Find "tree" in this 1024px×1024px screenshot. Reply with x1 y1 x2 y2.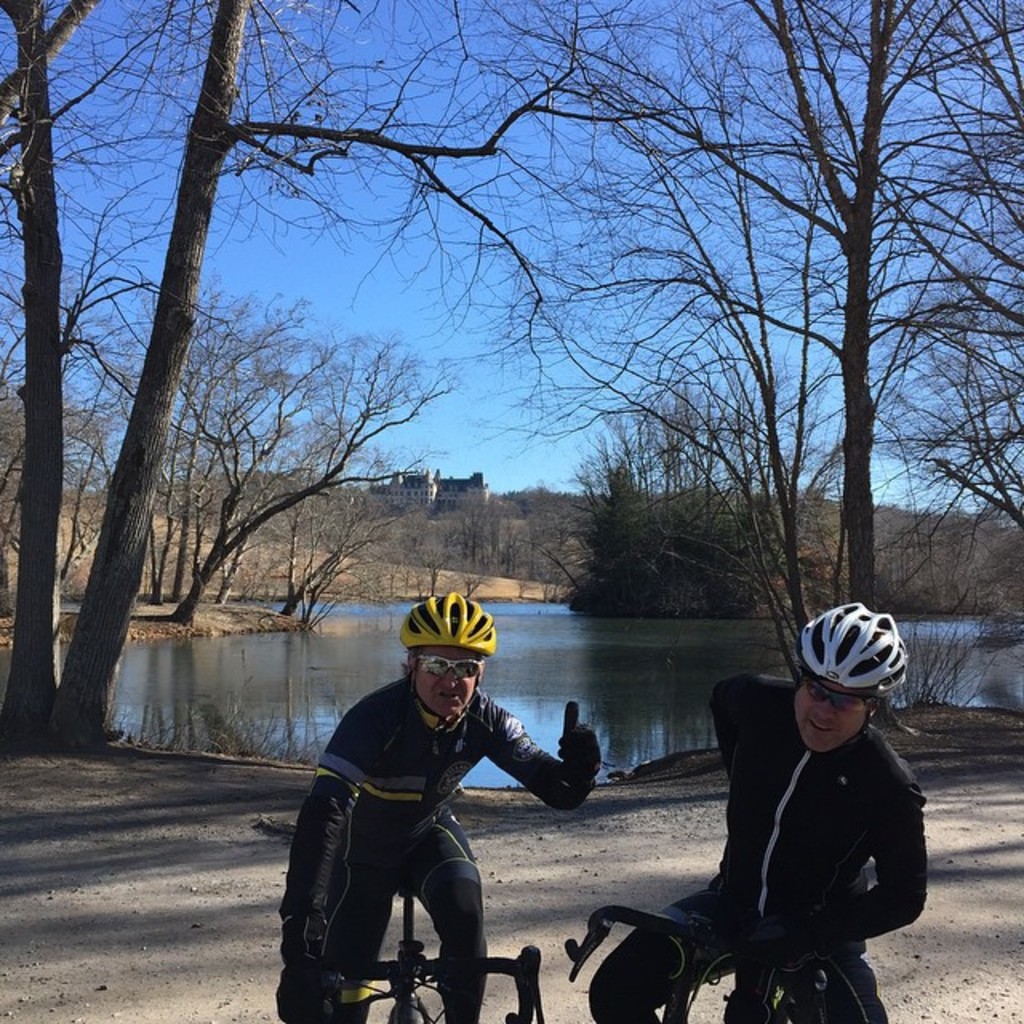
218 294 450 634.
